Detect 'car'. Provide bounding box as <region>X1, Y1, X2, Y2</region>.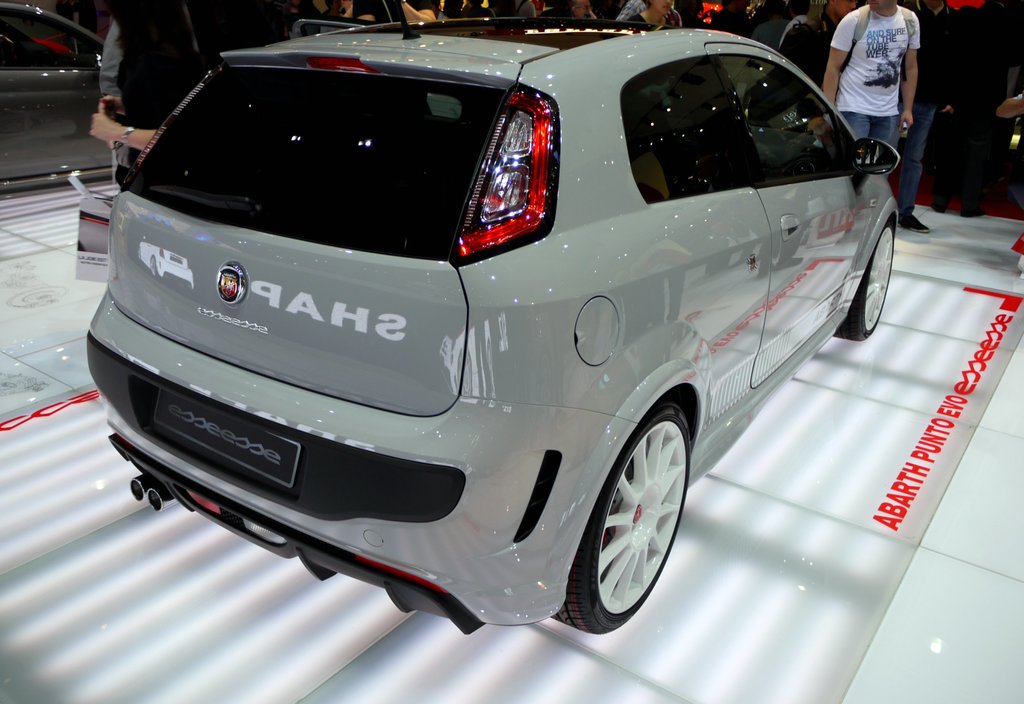
<region>74, 19, 906, 641</region>.
